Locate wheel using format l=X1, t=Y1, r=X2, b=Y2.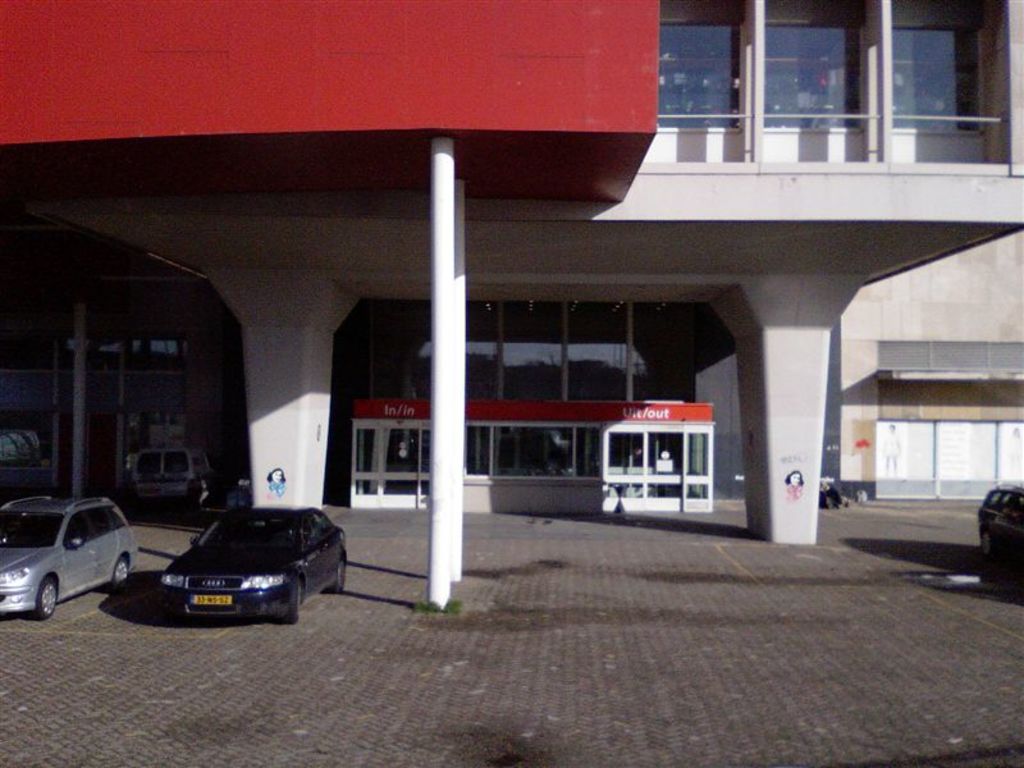
l=975, t=527, r=998, b=554.
